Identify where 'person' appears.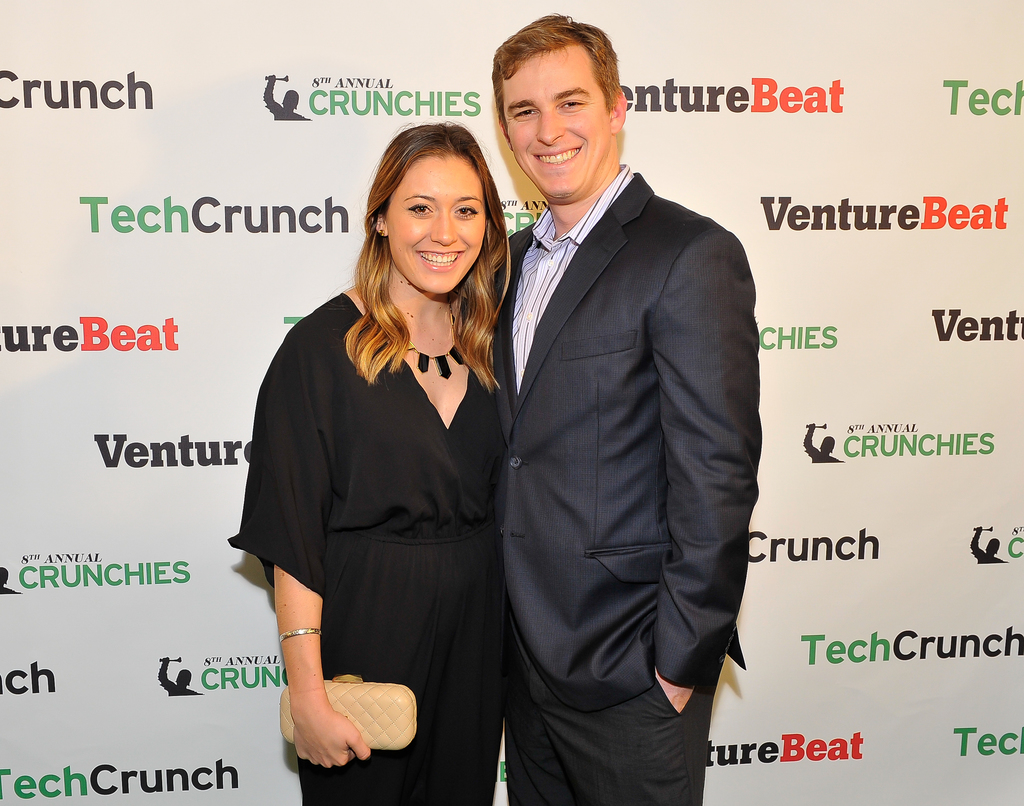
Appears at bbox=(239, 129, 531, 797).
